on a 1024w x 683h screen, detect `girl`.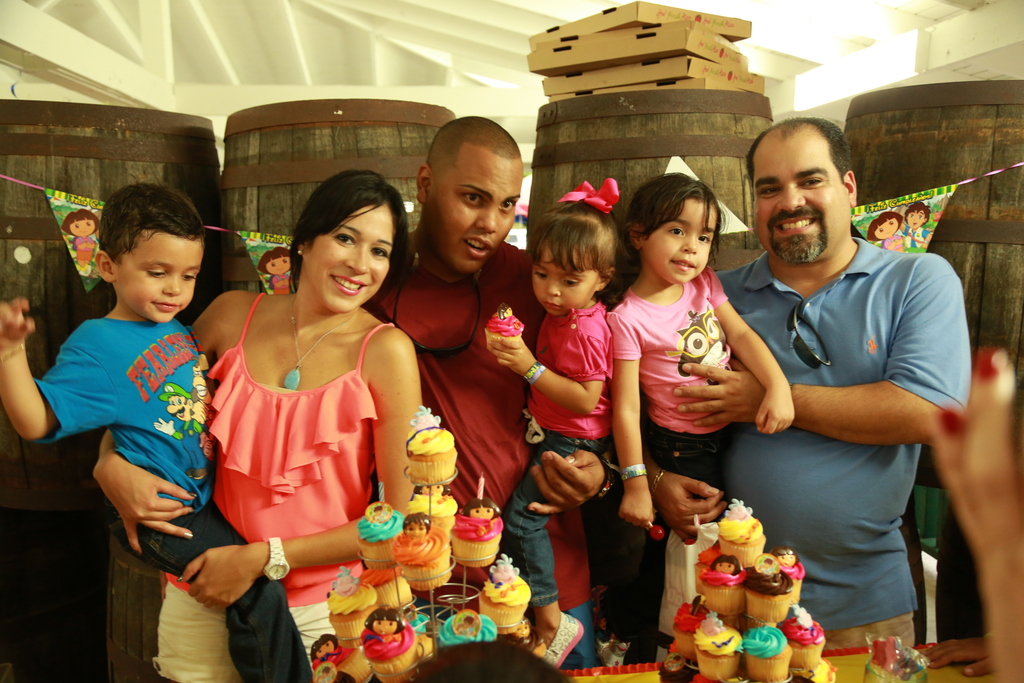
x1=365 y1=605 x2=403 y2=642.
